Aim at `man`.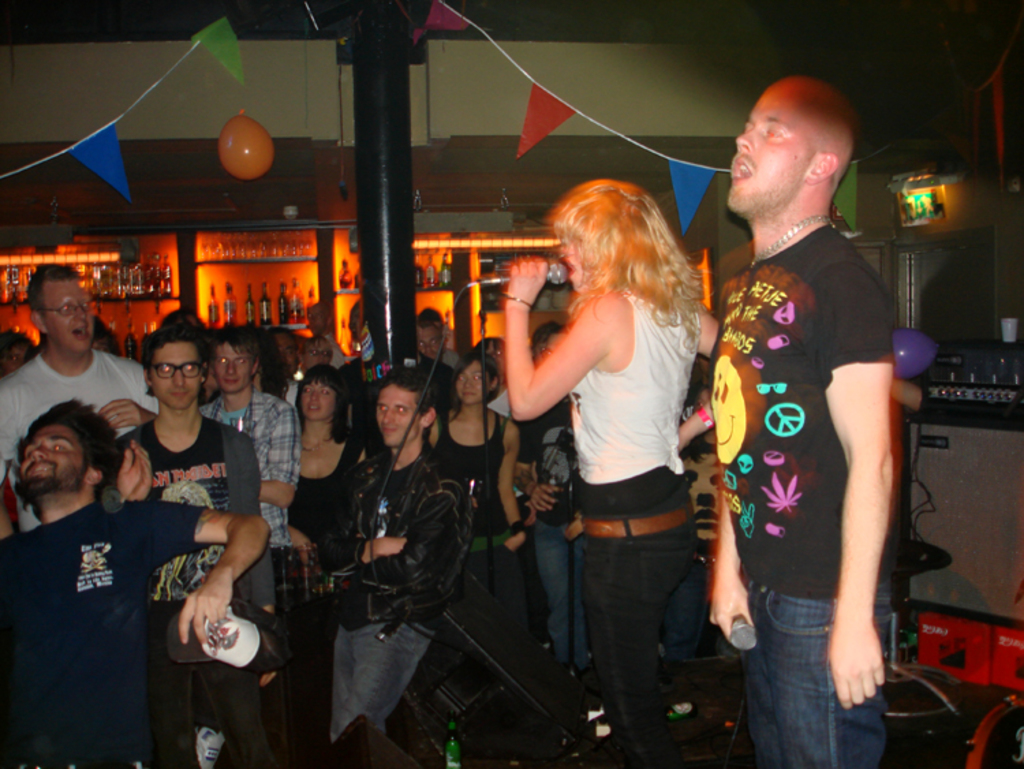
Aimed at bbox=[306, 367, 481, 749].
